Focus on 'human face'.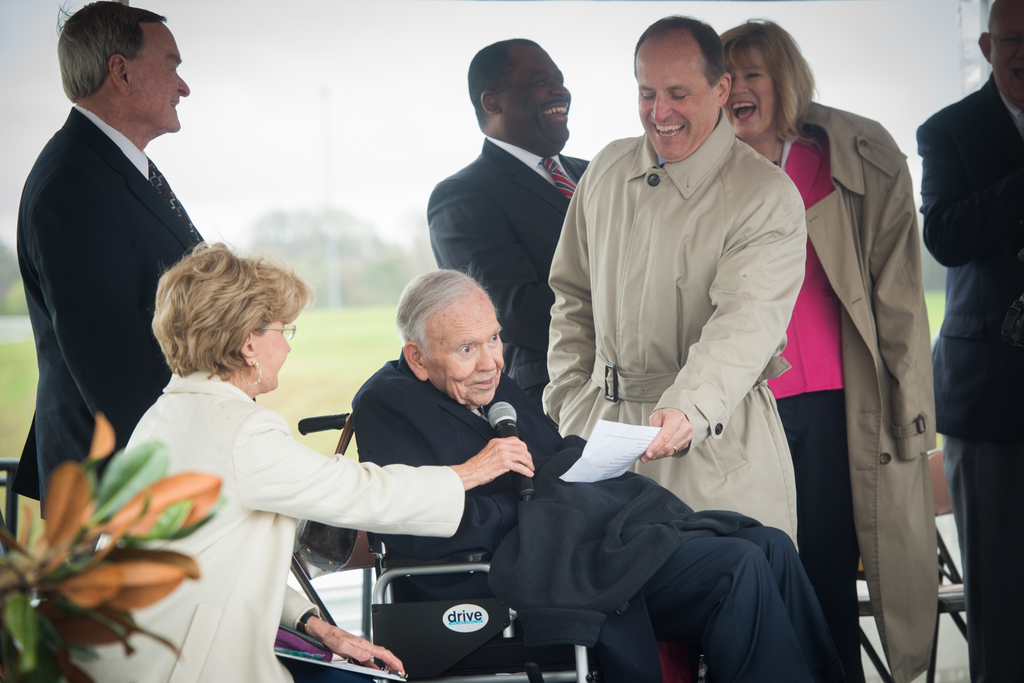
Focused at left=130, top=25, right=197, bottom=141.
